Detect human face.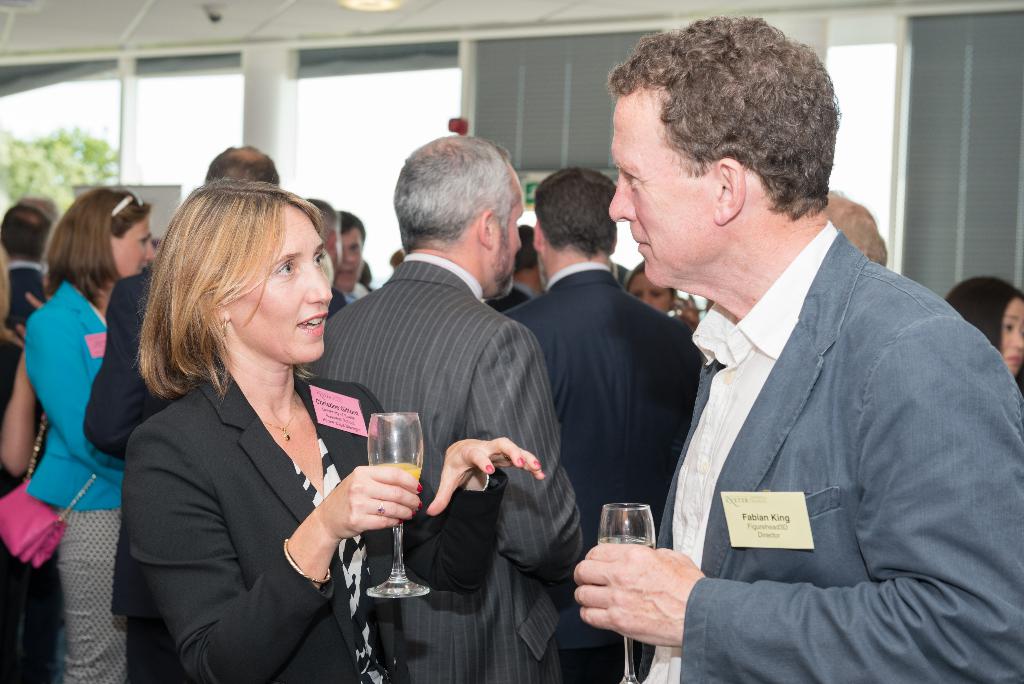
Detected at select_region(113, 222, 156, 275).
